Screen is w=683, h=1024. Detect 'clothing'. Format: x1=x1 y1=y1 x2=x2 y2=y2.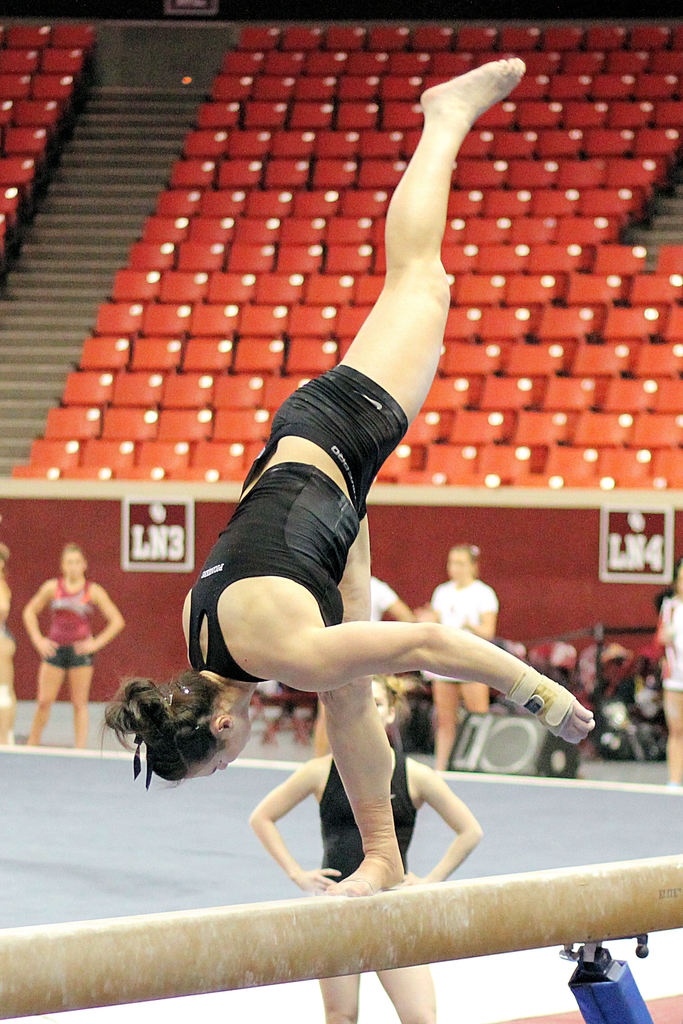
x1=372 y1=574 x2=400 y2=623.
